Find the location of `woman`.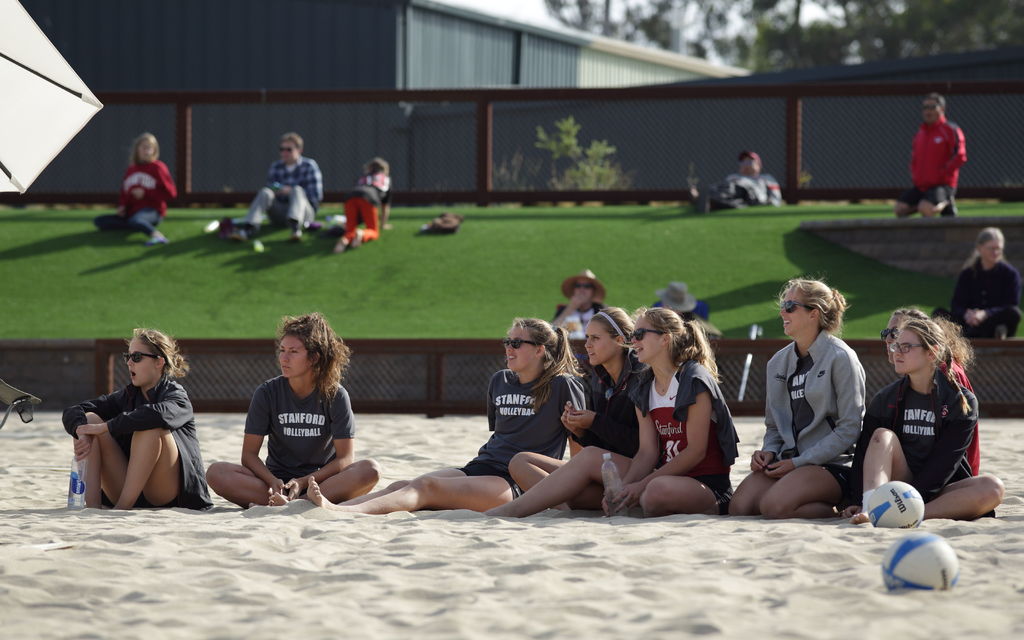
Location: 76, 309, 207, 527.
